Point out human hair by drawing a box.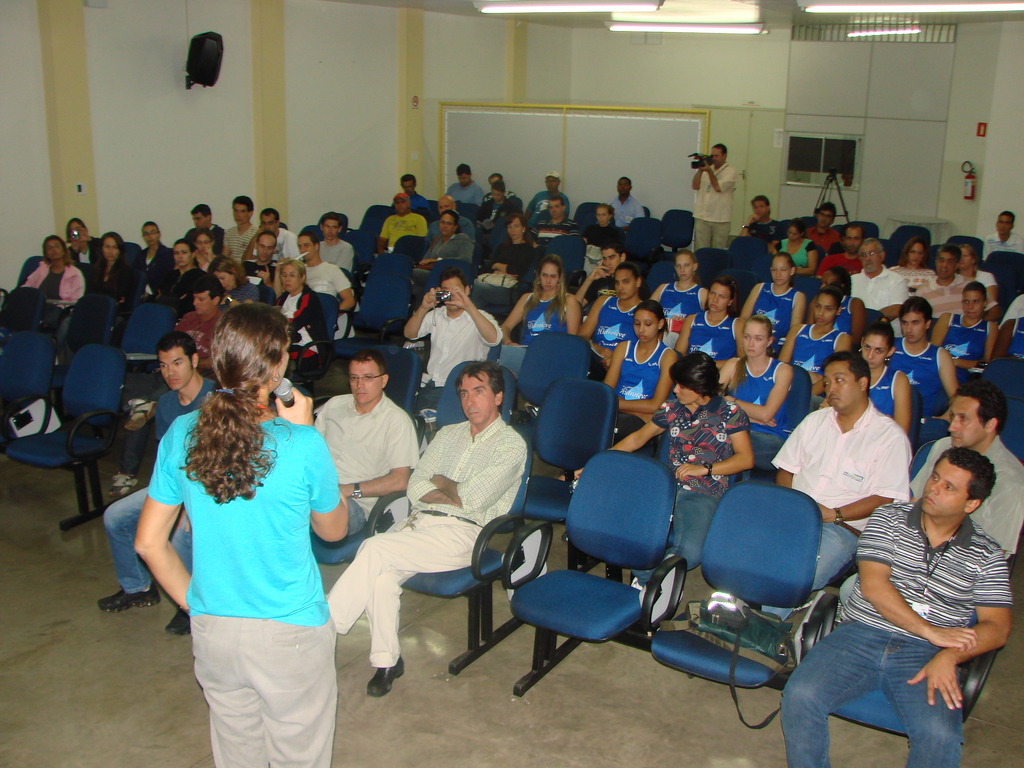
(675, 241, 694, 265).
